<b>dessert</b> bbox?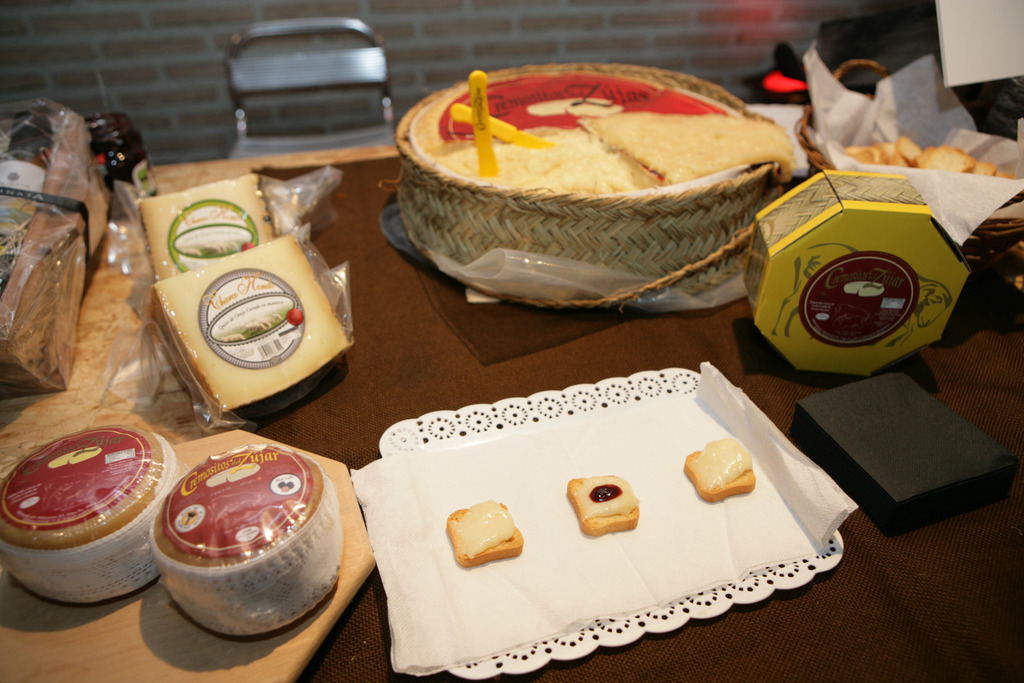
<box>568,480,638,538</box>
